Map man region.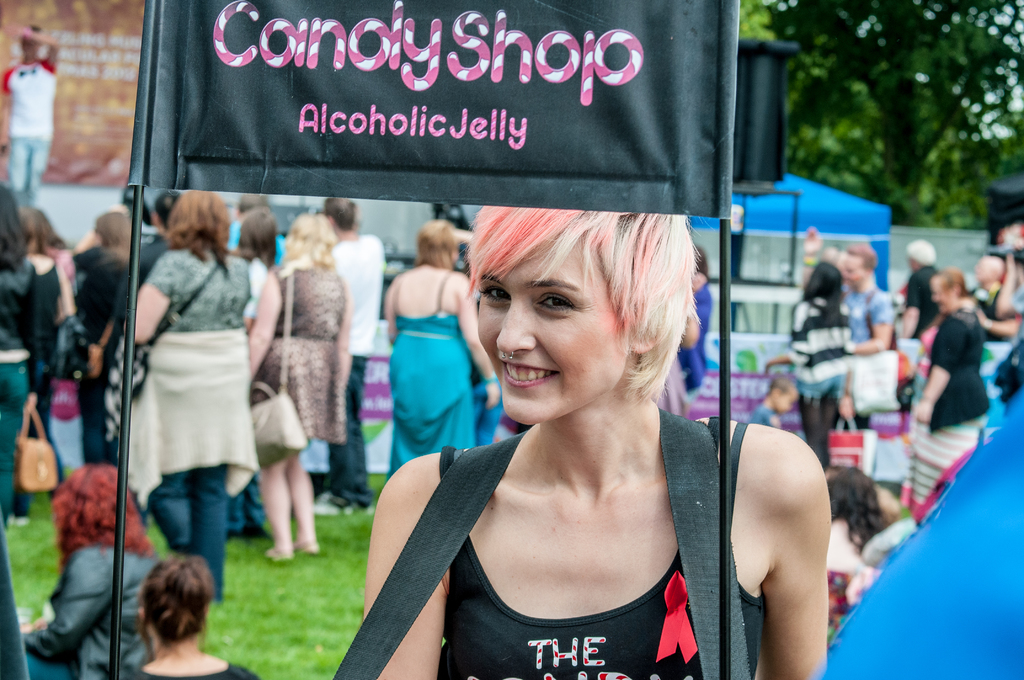
Mapped to [x1=223, y1=187, x2=285, y2=277].
